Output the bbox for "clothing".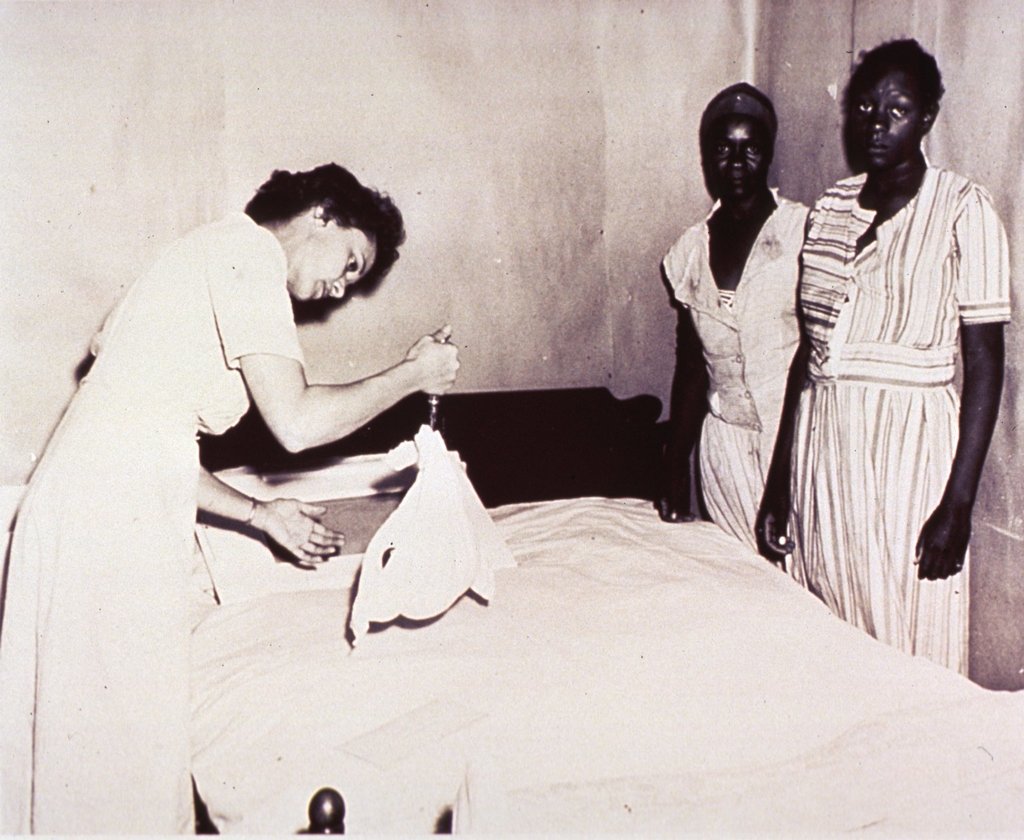
664 189 808 570.
